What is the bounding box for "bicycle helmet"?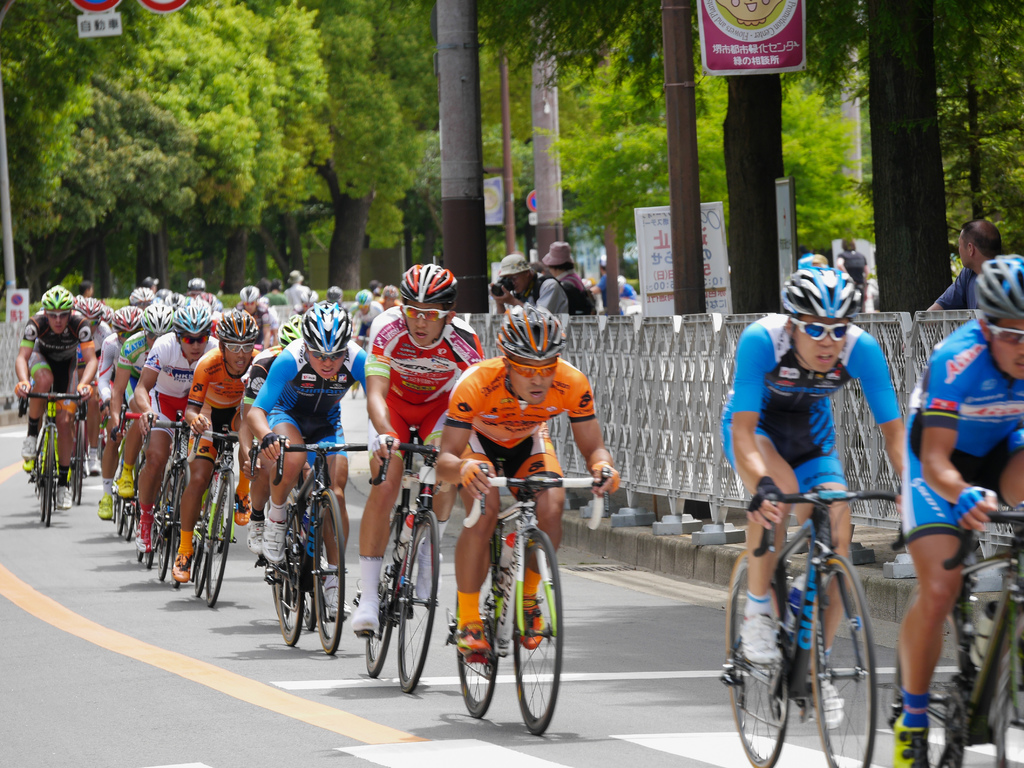
143,310,174,332.
